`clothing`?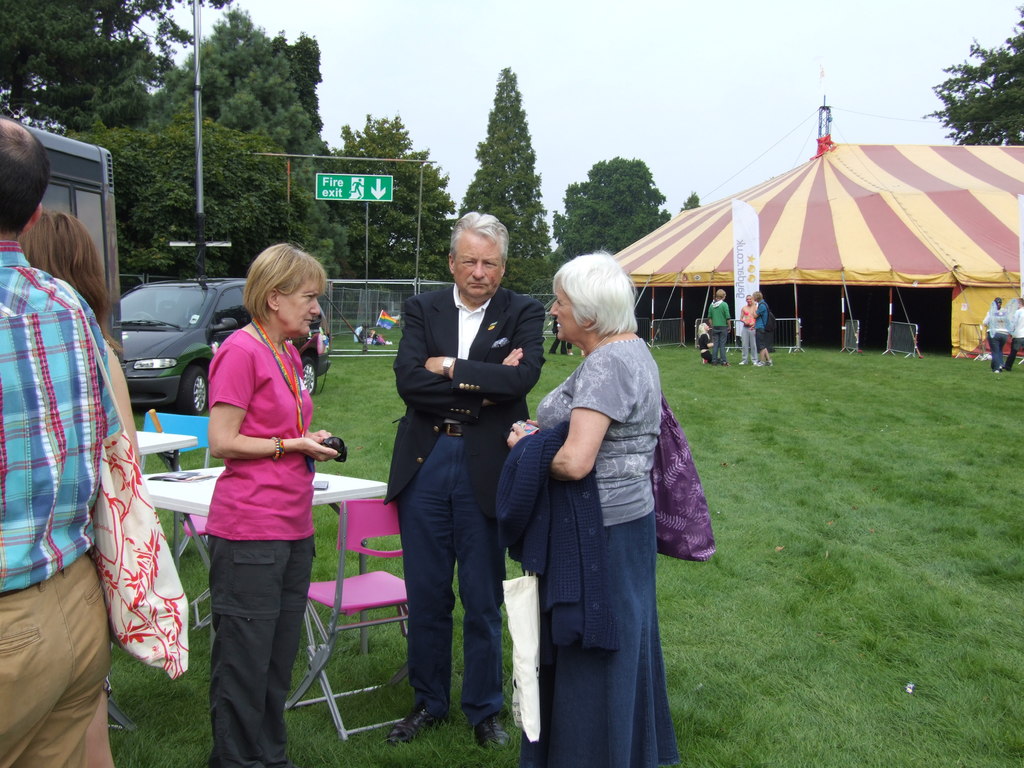
select_region(710, 298, 731, 357)
